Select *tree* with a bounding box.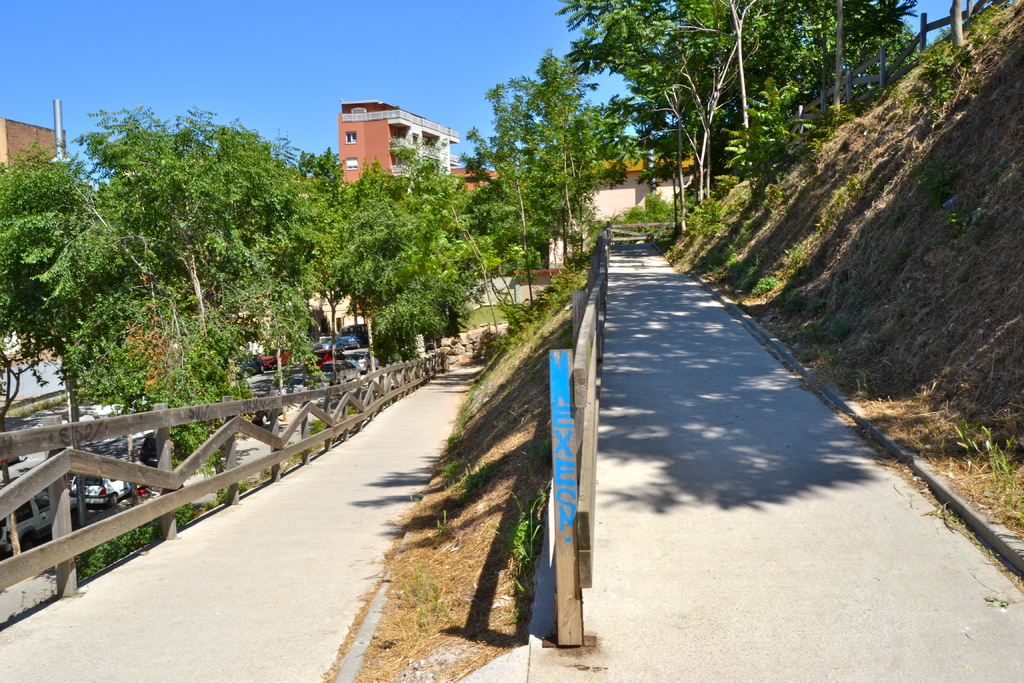
[470, 51, 614, 268].
